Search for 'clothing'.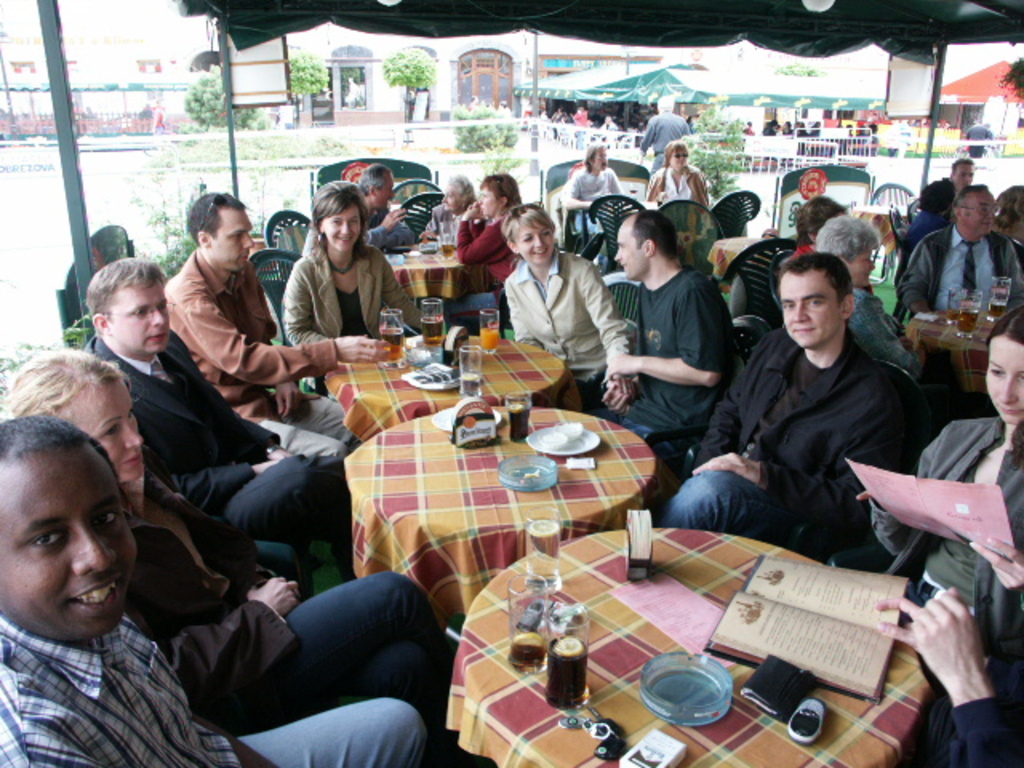
Found at left=899, top=229, right=1022, bottom=323.
